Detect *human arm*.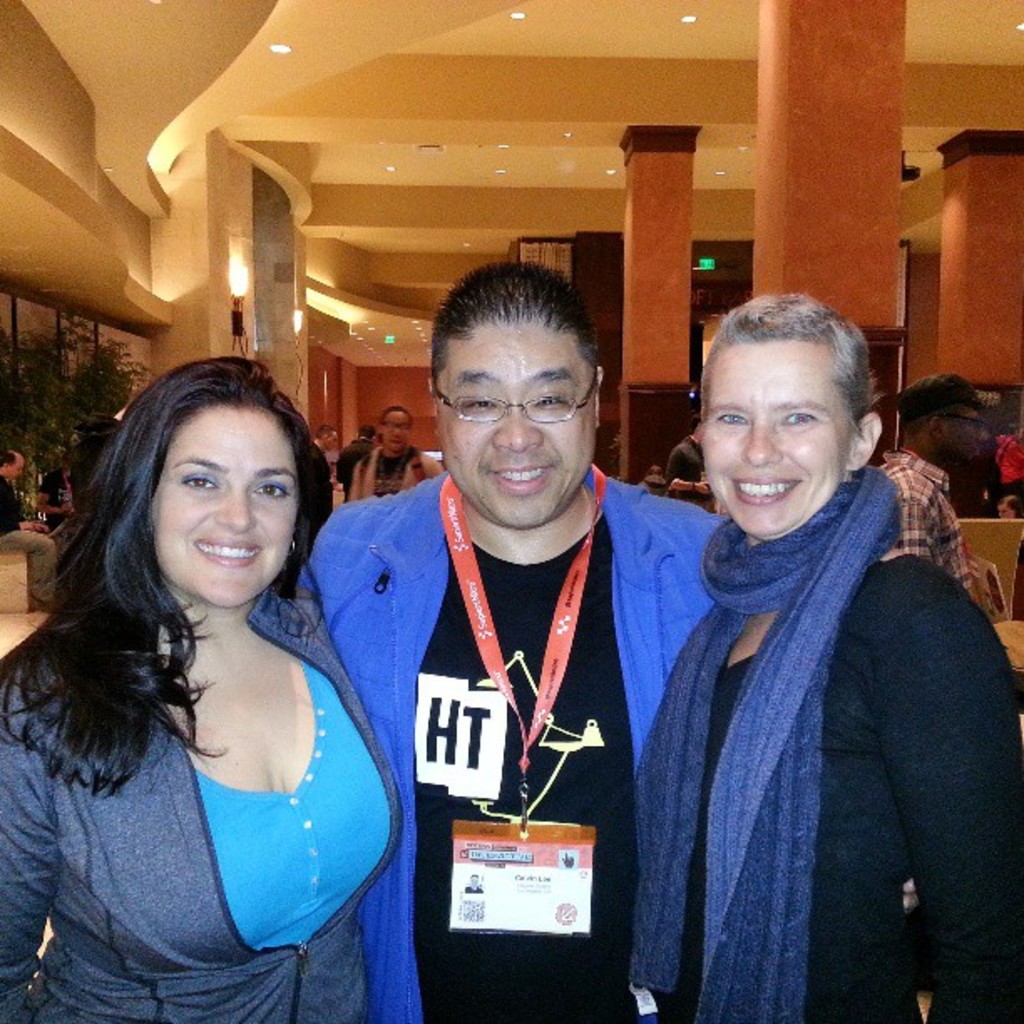
Detected at (left=425, top=457, right=445, bottom=479).
